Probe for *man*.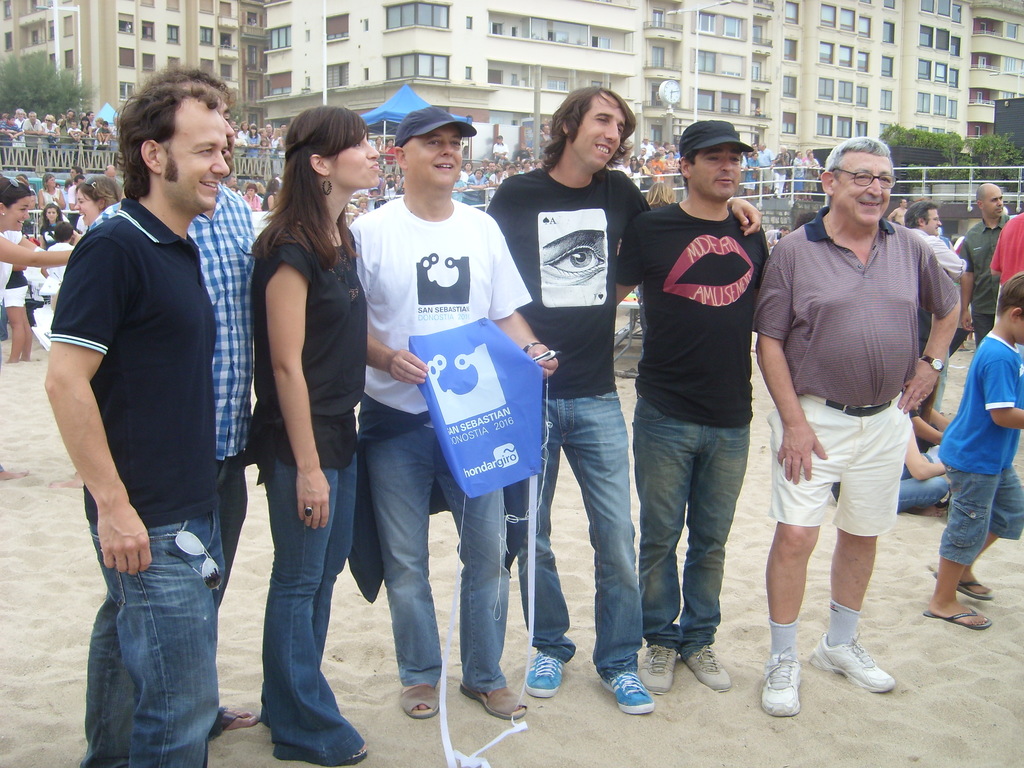
Probe result: (x1=345, y1=100, x2=556, y2=722).
